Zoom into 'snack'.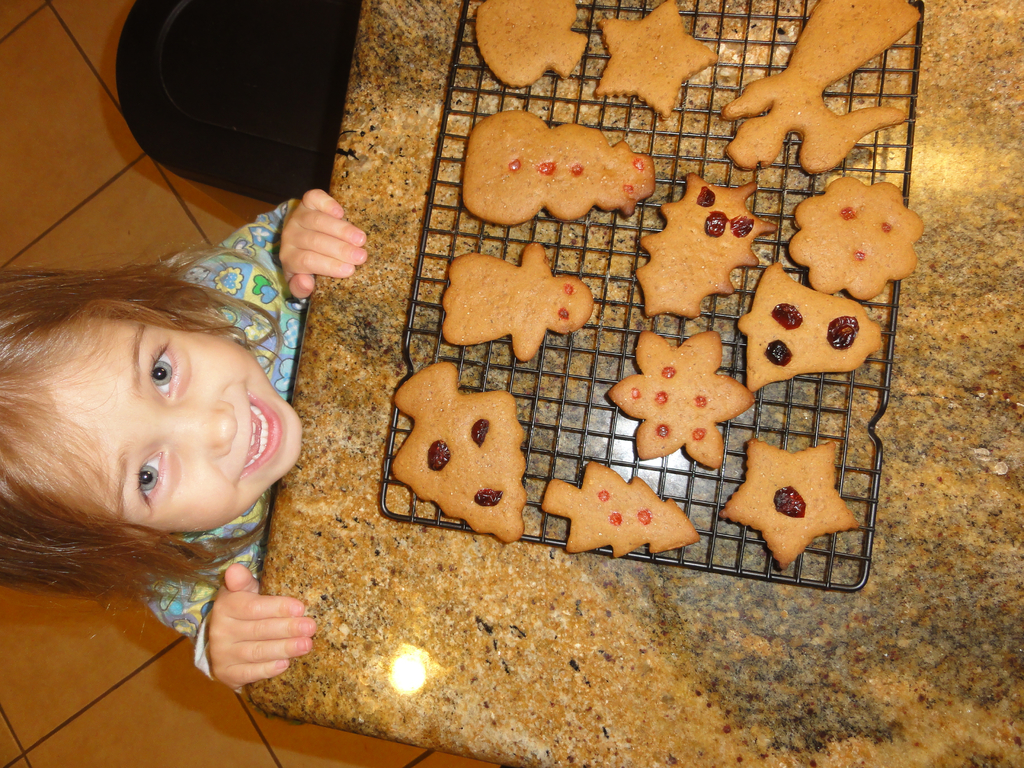
Zoom target: crop(447, 240, 591, 371).
